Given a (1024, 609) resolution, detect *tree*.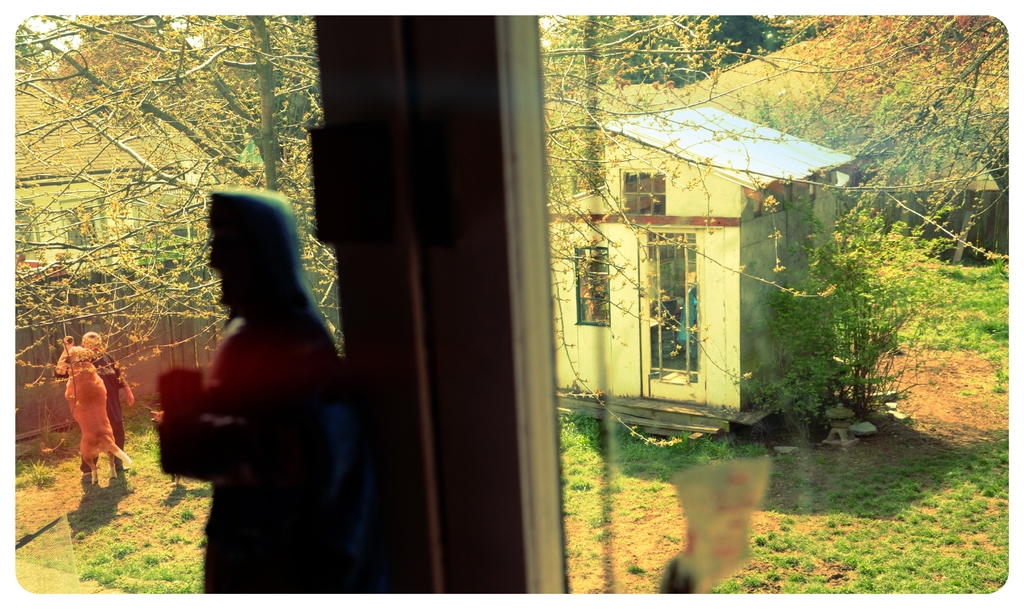
Rect(13, 12, 316, 357).
